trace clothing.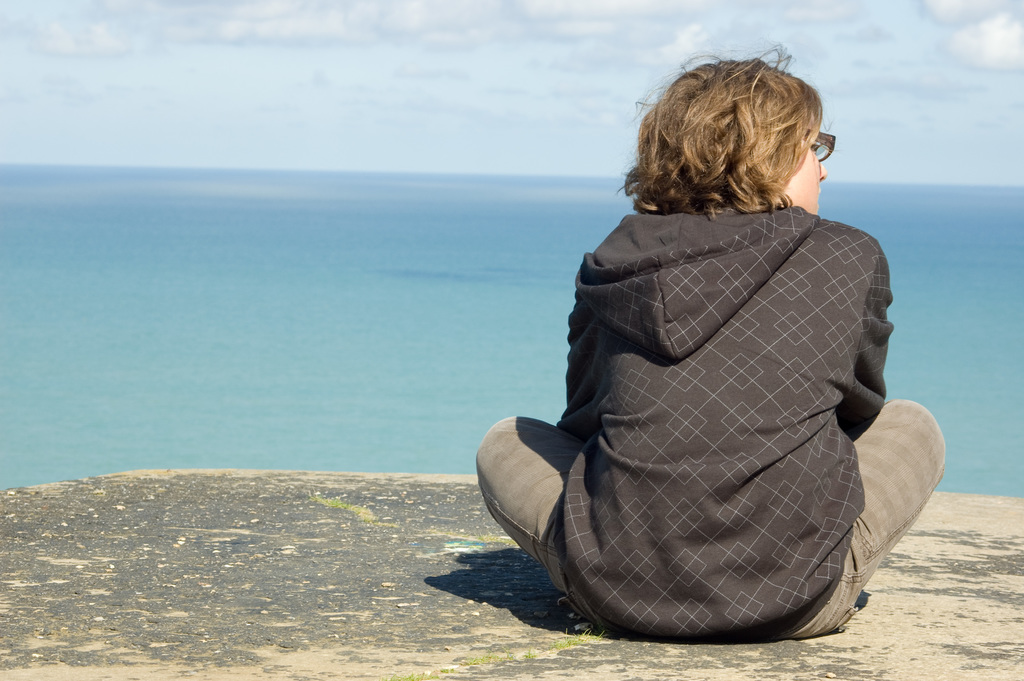
Traced to (483, 176, 925, 657).
